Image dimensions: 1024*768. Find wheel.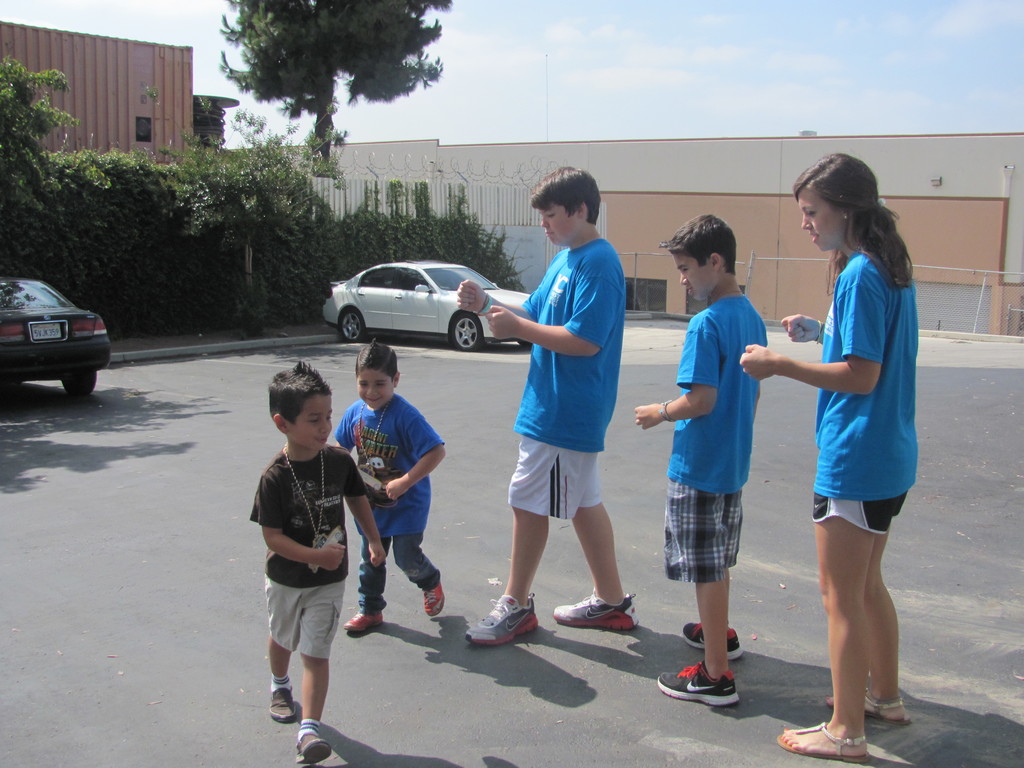
(x1=339, y1=307, x2=367, y2=342).
